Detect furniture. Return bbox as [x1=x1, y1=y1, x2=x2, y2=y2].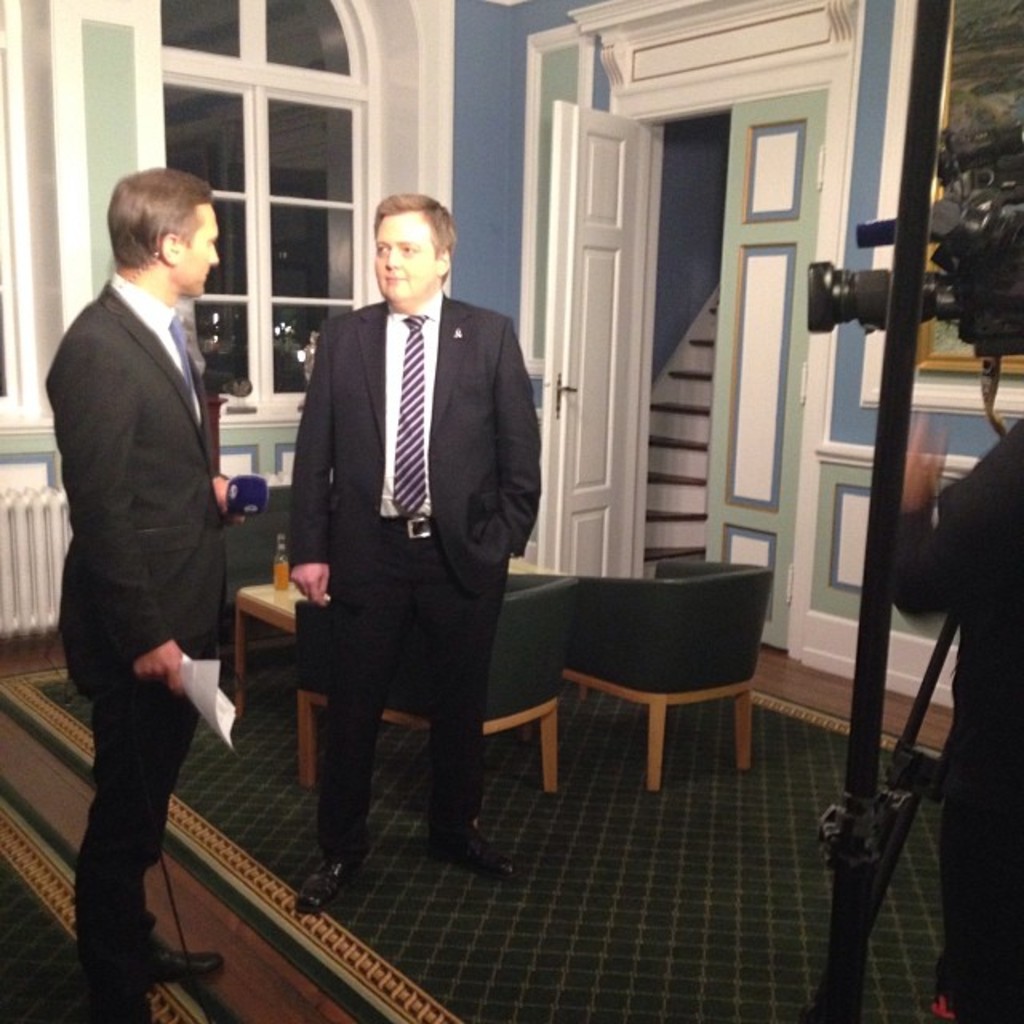
[x1=211, y1=485, x2=299, y2=674].
